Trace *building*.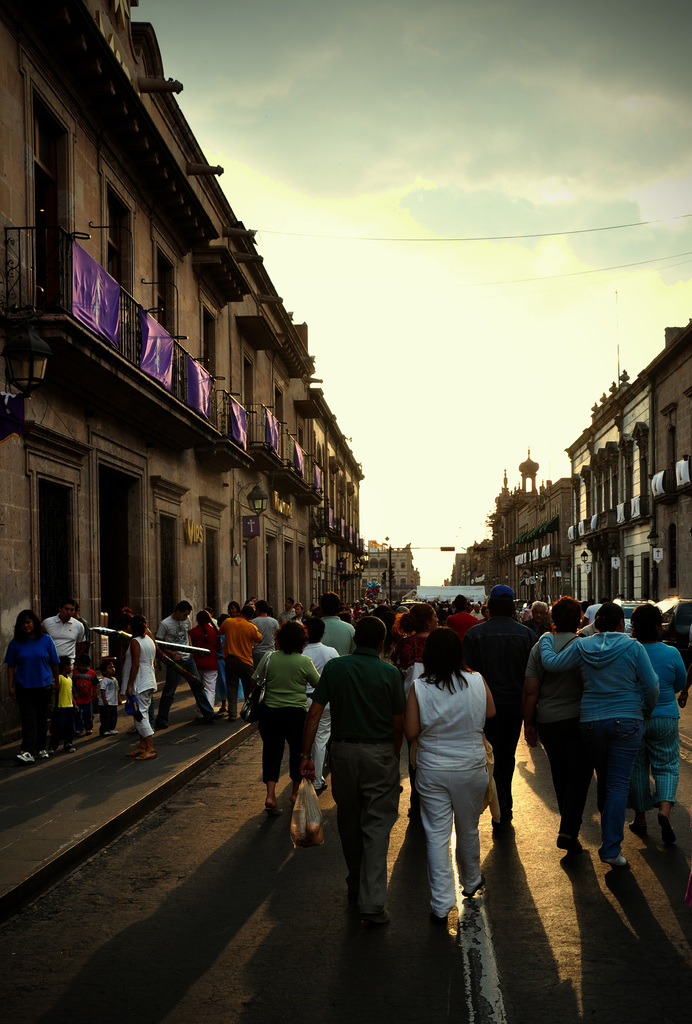
Traced to BBox(445, 314, 691, 601).
